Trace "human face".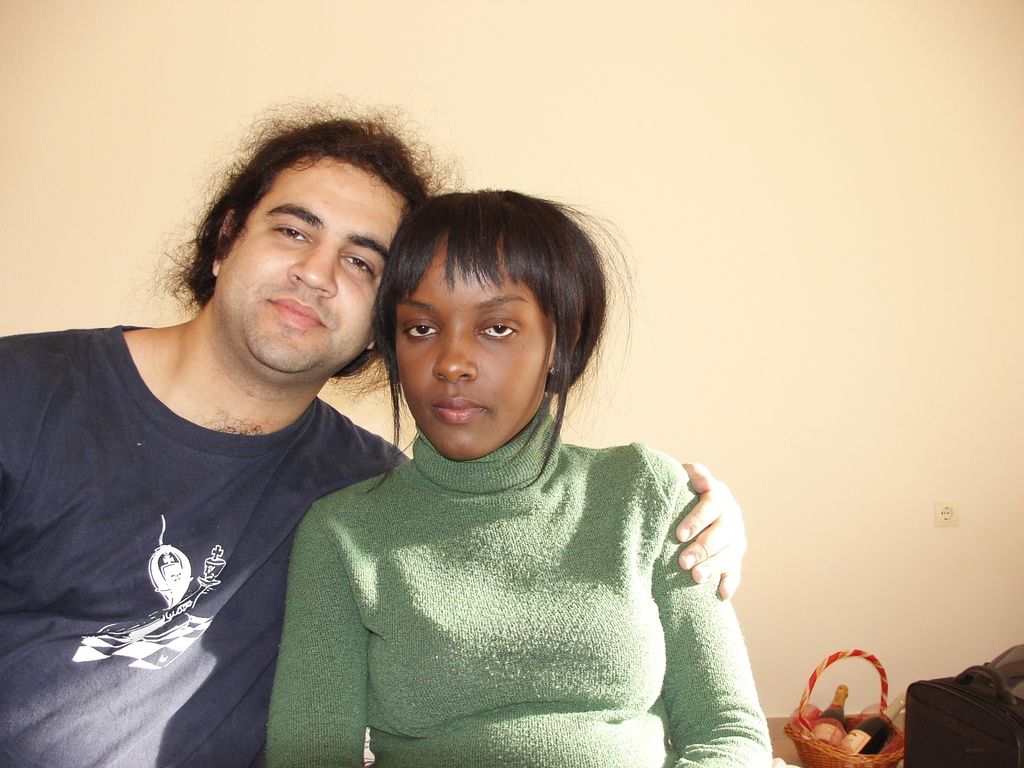
Traced to x1=209, y1=155, x2=402, y2=387.
